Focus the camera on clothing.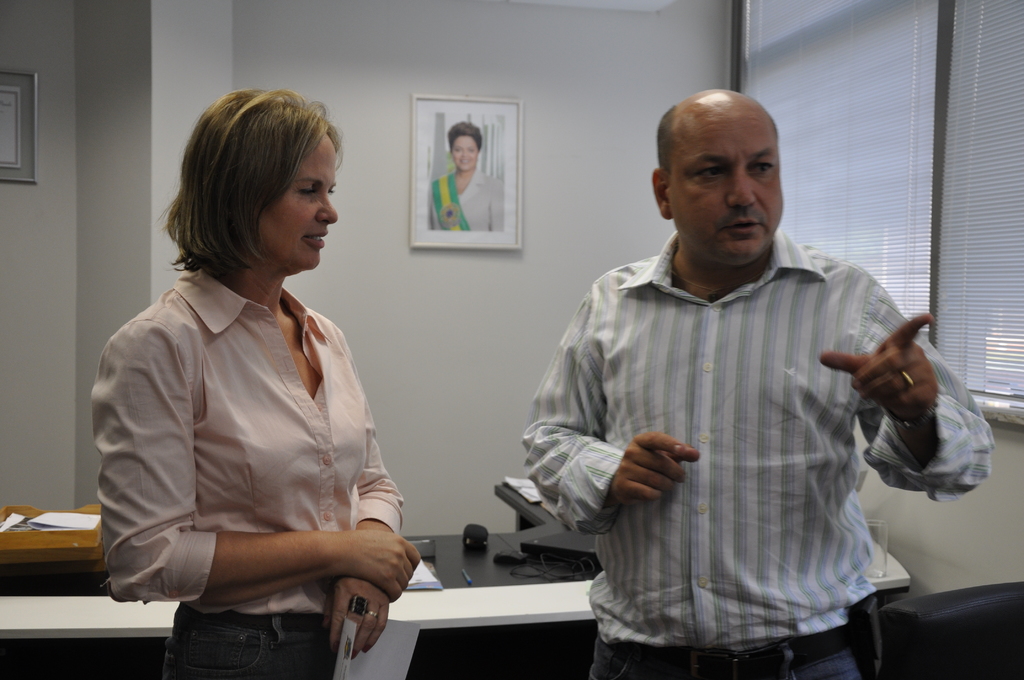
Focus region: <box>517,230,998,679</box>.
